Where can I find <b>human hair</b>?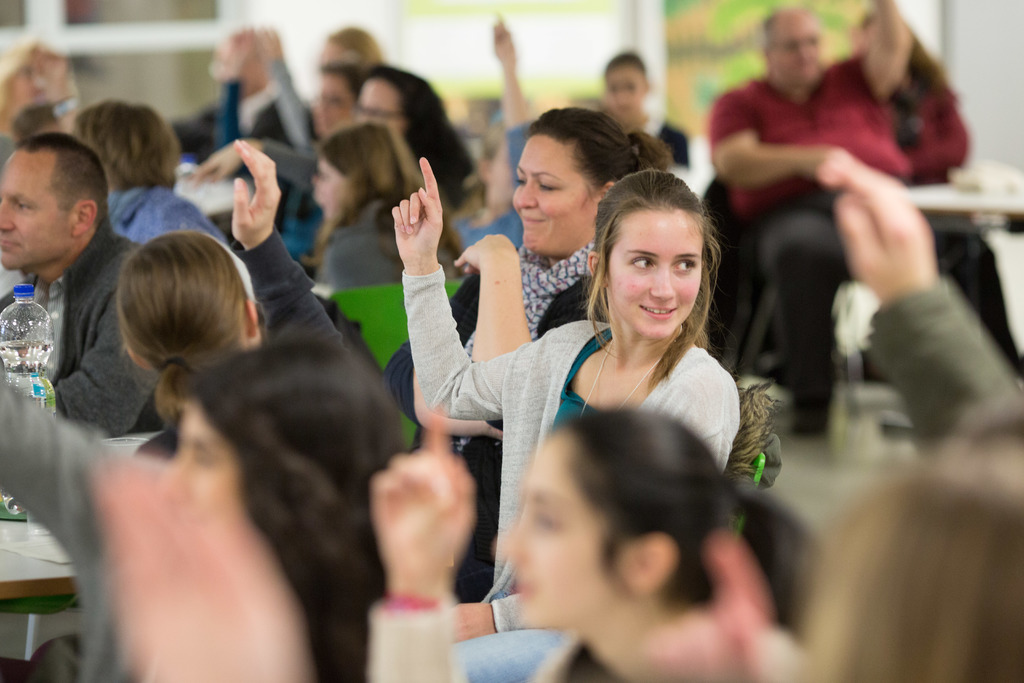
You can find it at box=[587, 158, 730, 370].
